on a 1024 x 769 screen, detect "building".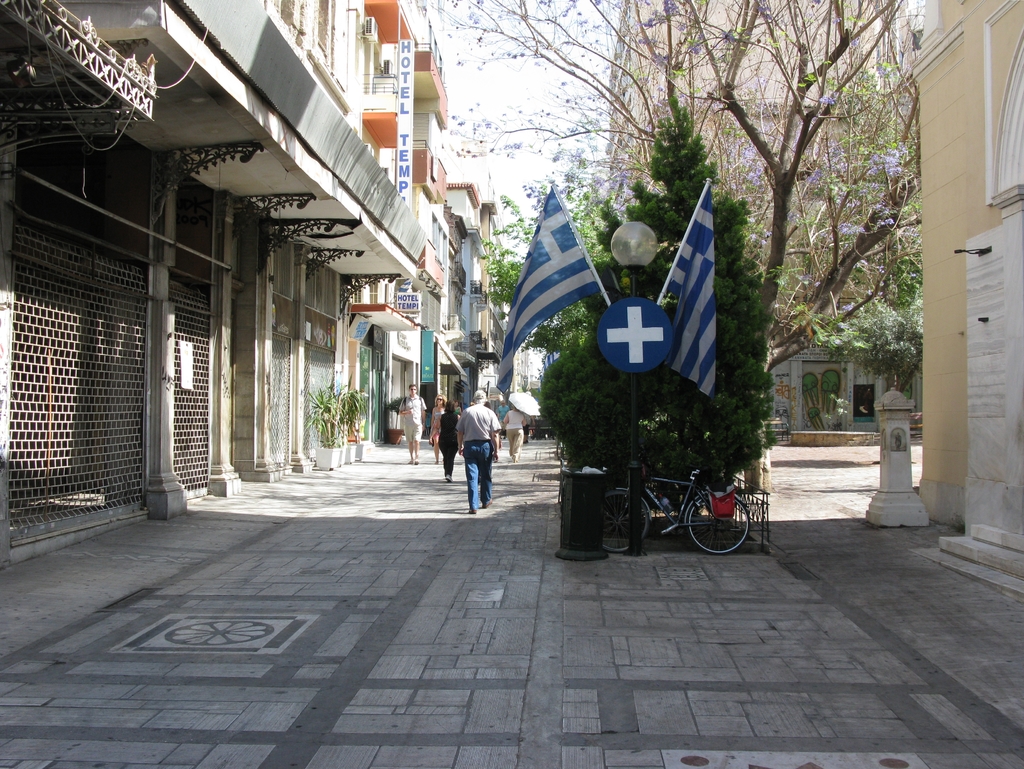
[607, 0, 913, 441].
